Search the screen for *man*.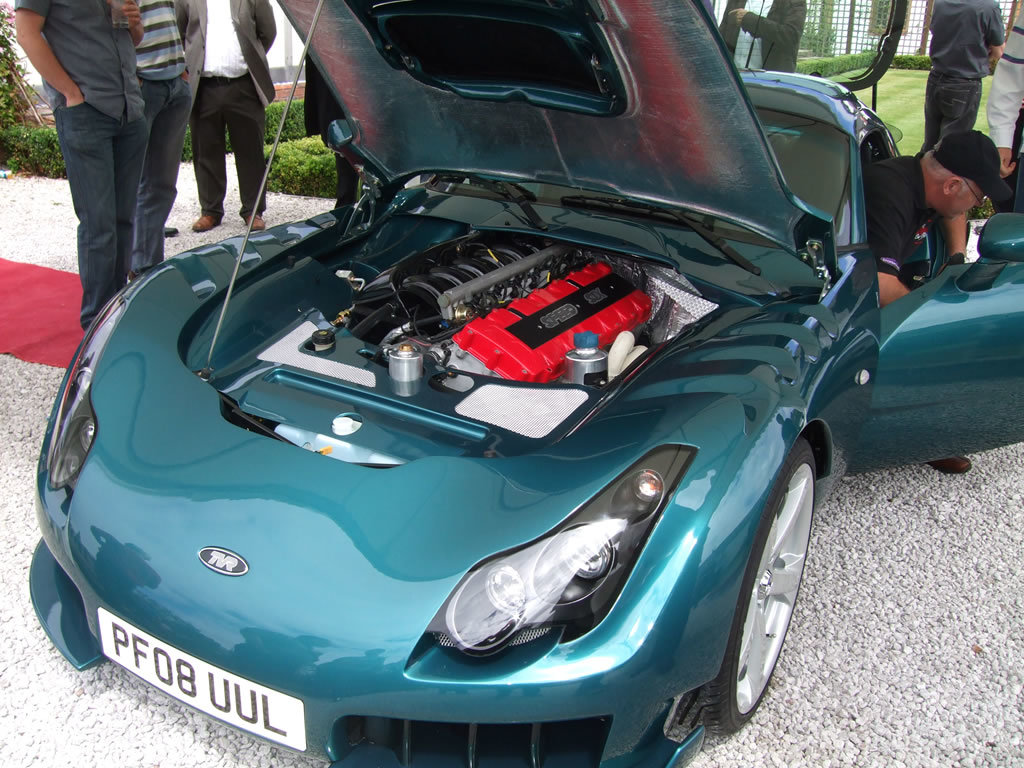
Found at (795,125,975,477).
